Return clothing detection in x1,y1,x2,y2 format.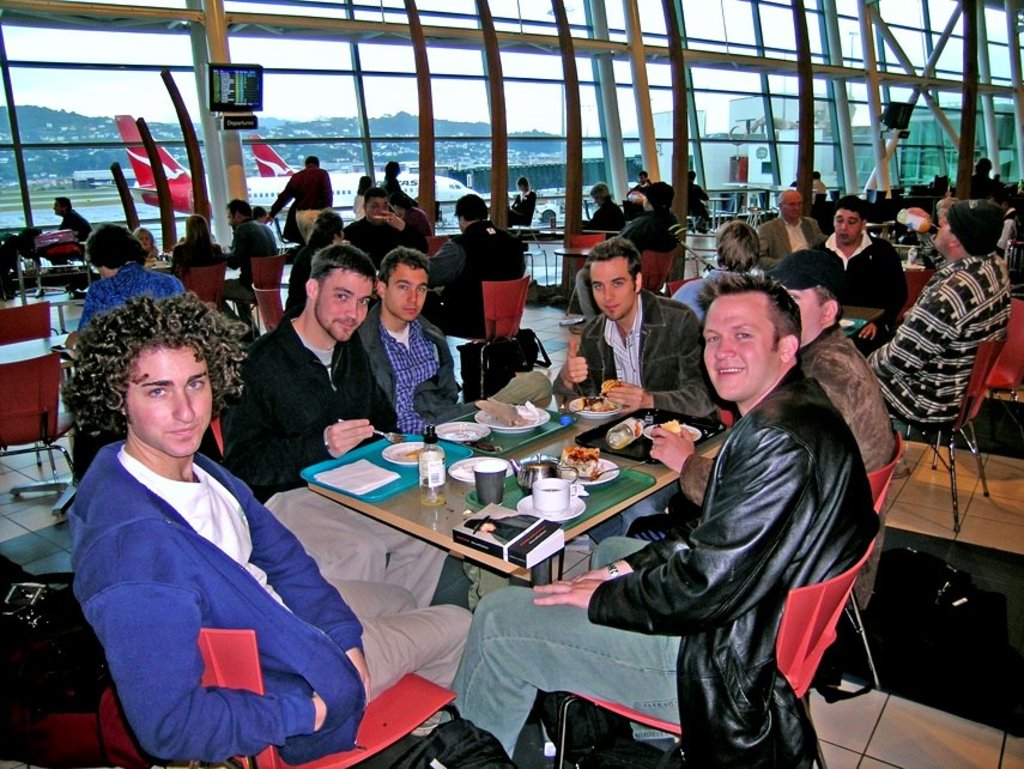
552,285,723,435.
